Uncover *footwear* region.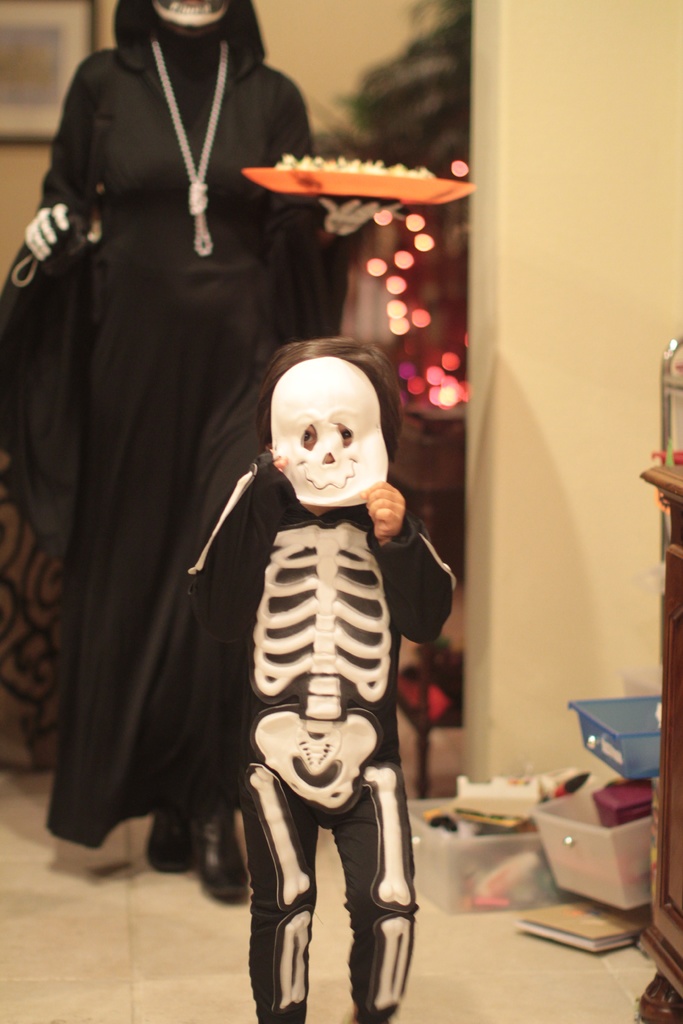
Uncovered: [left=190, top=807, right=250, bottom=898].
